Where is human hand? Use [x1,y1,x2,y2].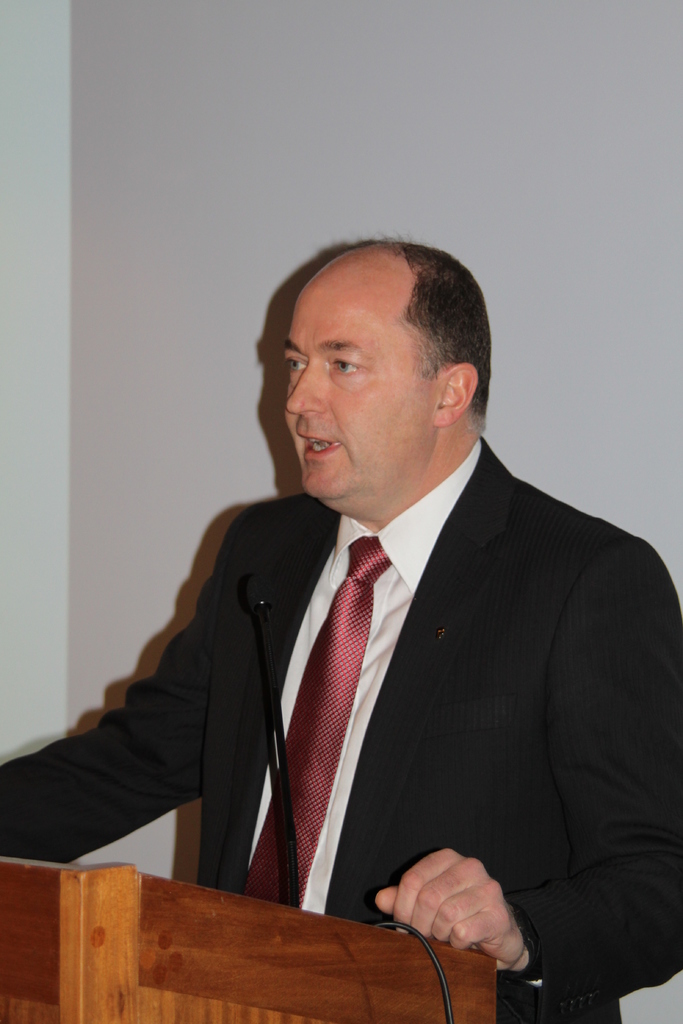
[372,863,539,941].
